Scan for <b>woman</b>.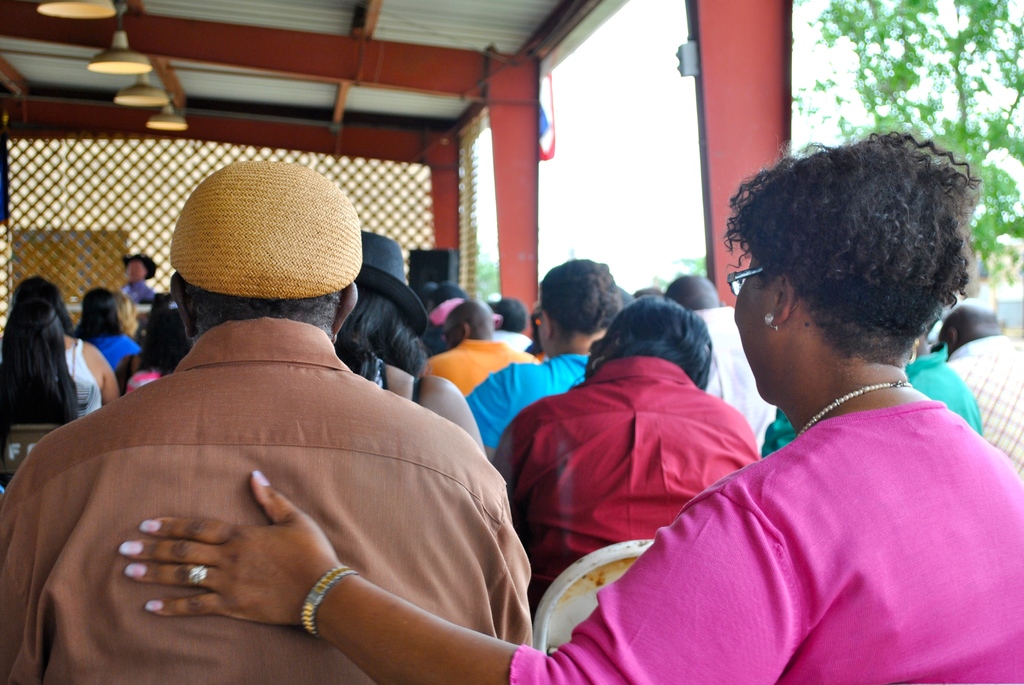
Scan result: (128, 299, 202, 394).
